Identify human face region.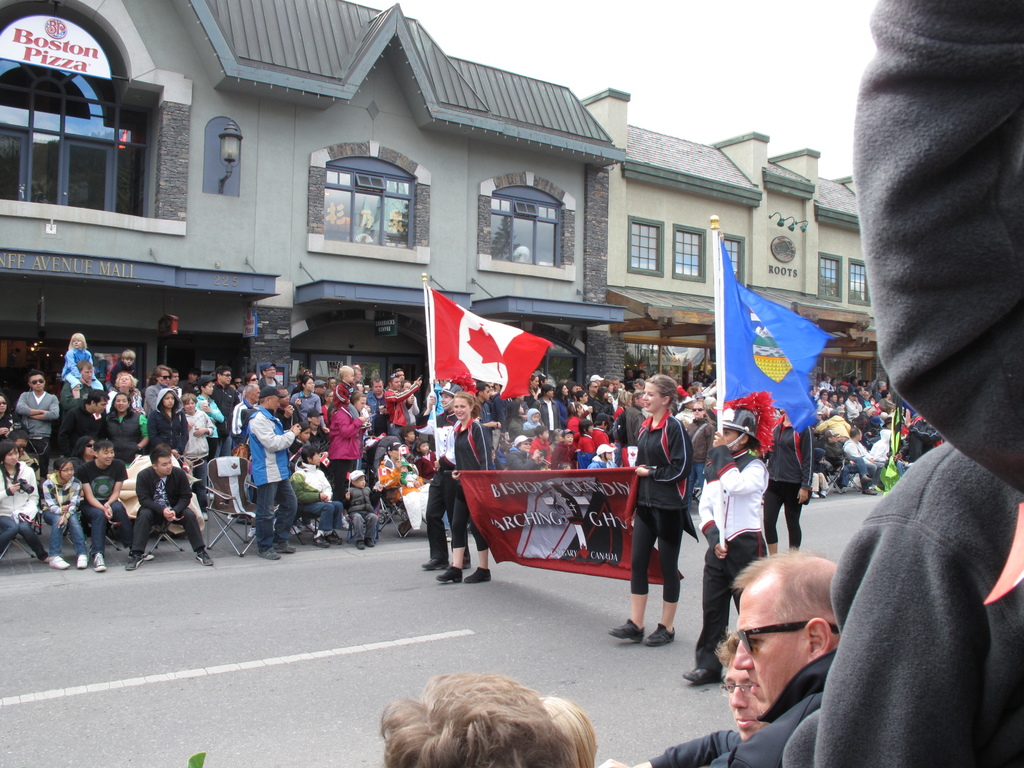
Region: BBox(544, 385, 553, 400).
